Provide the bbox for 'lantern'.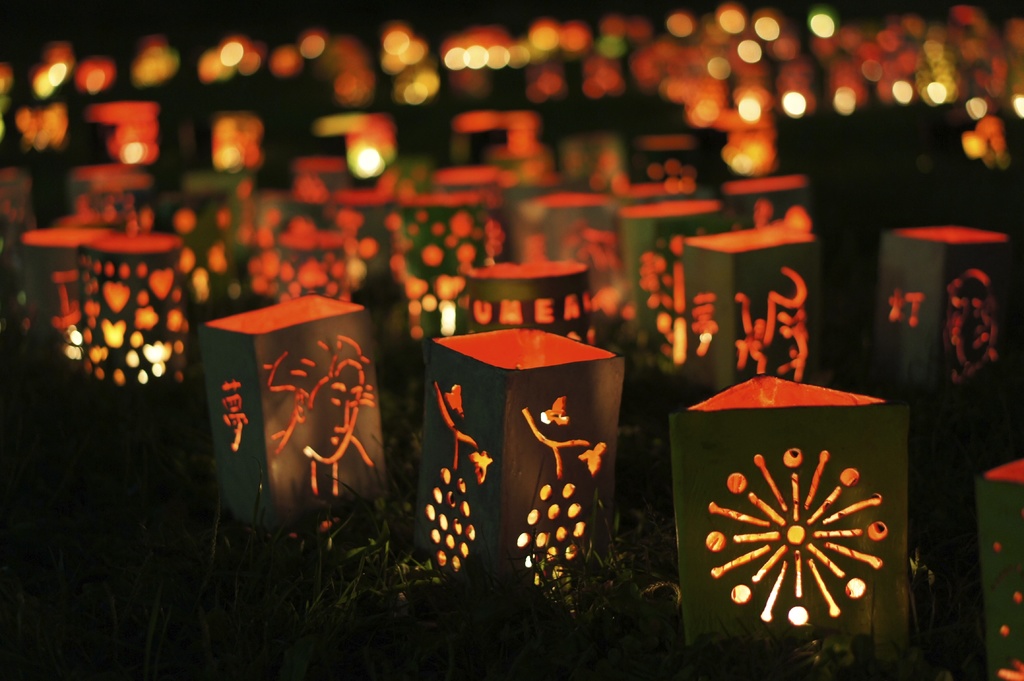
(x1=885, y1=228, x2=1011, y2=419).
